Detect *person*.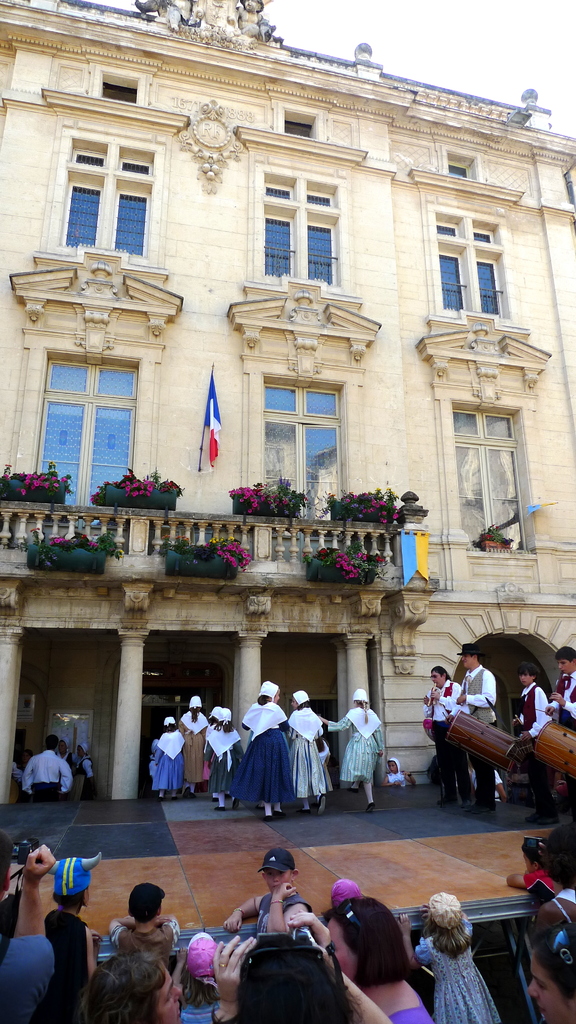
Detected at select_region(320, 689, 392, 801).
